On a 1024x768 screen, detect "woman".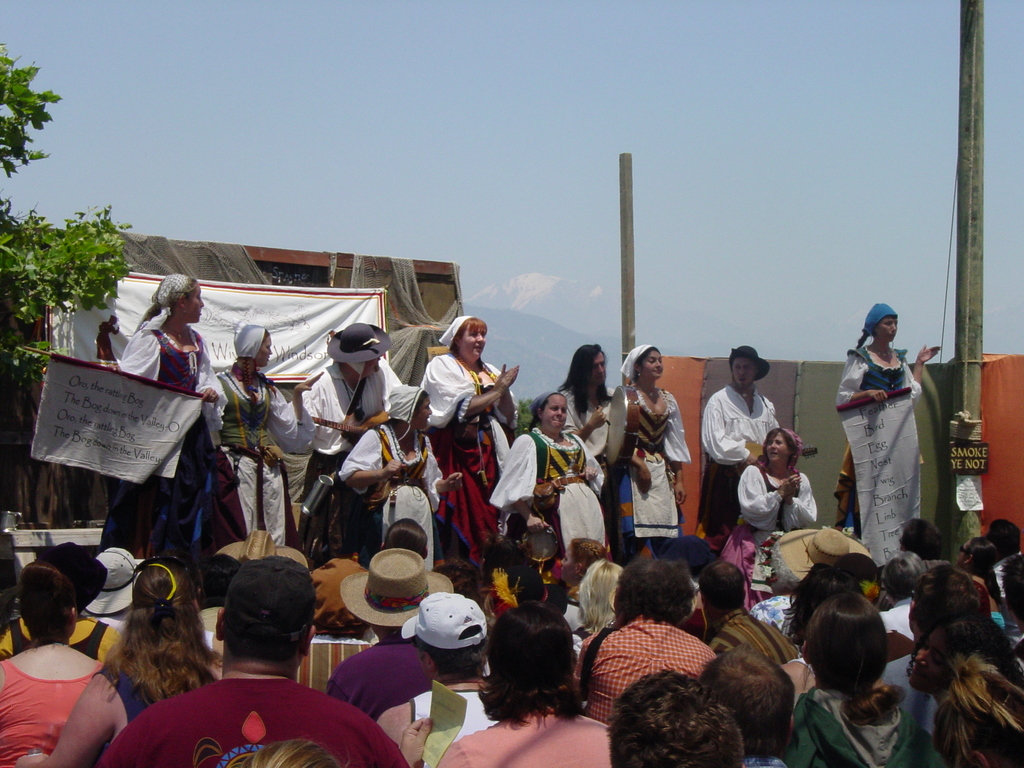
<box>829,302,946,559</box>.
